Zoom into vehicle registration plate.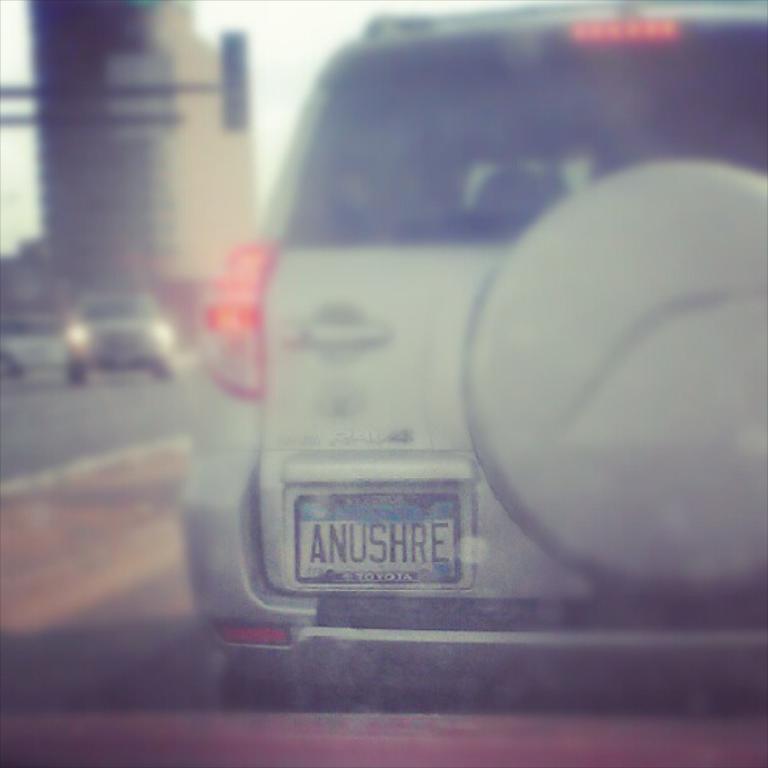
Zoom target: bbox=(297, 493, 459, 581).
